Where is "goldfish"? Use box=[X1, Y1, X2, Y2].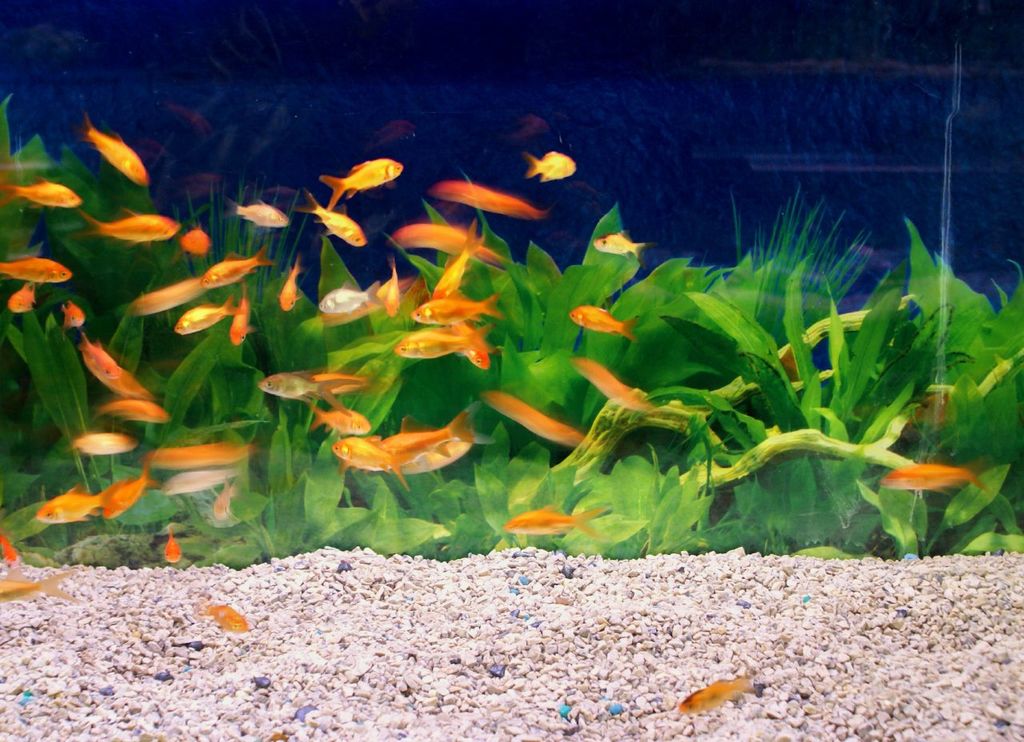
box=[318, 282, 379, 316].
